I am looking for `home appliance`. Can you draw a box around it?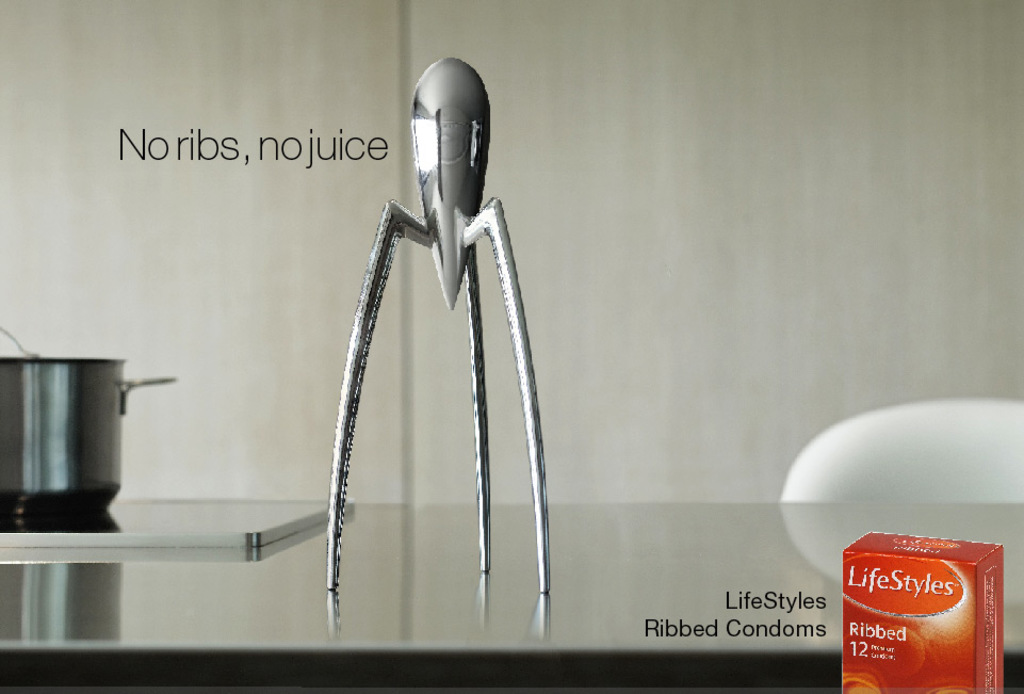
Sure, the bounding box is 12/349/178/531.
